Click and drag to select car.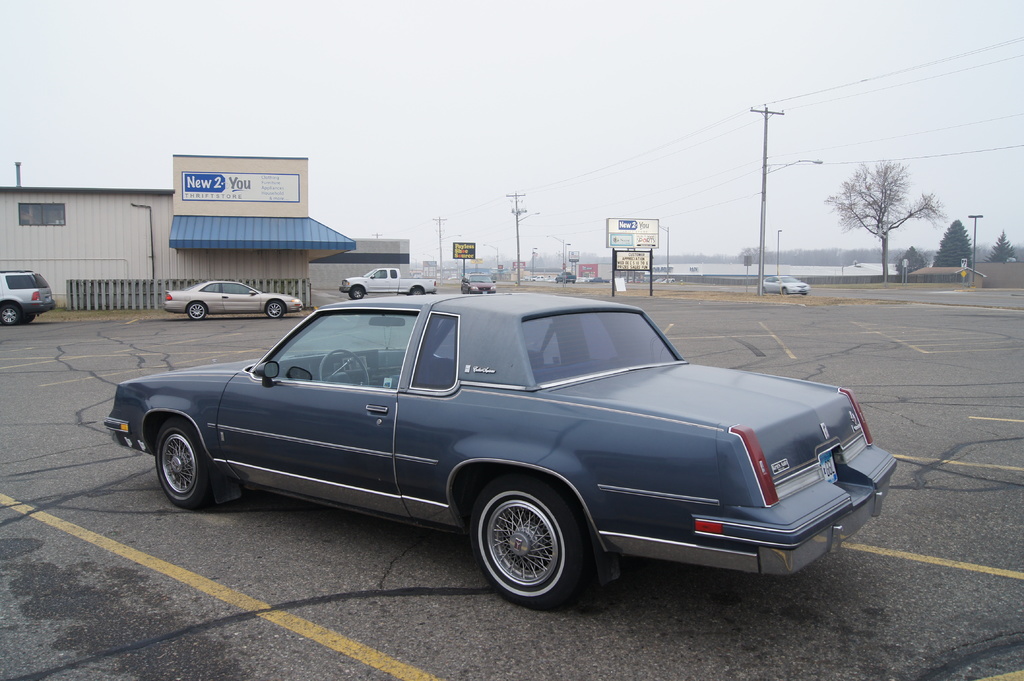
Selection: (left=466, top=271, right=495, bottom=296).
